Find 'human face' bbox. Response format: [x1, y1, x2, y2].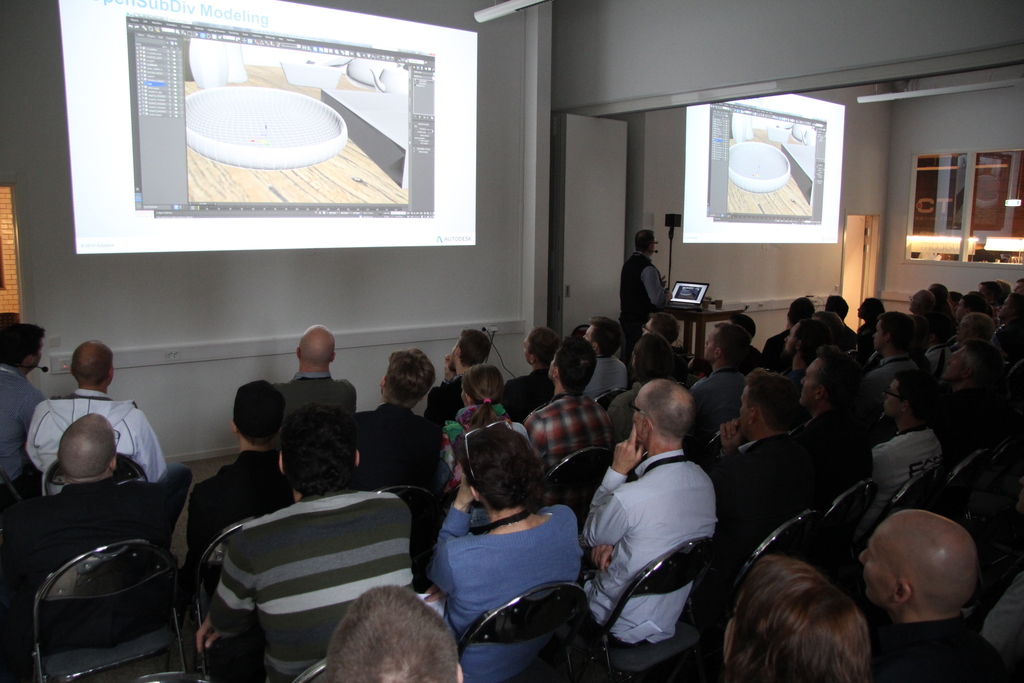
[737, 388, 755, 436].
